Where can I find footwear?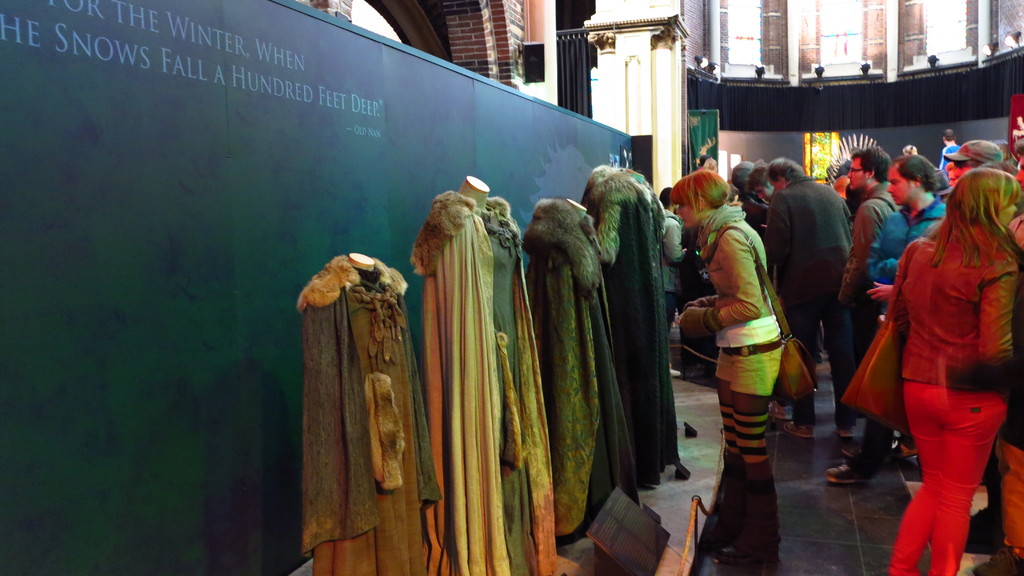
You can find it at region(973, 545, 1023, 575).
